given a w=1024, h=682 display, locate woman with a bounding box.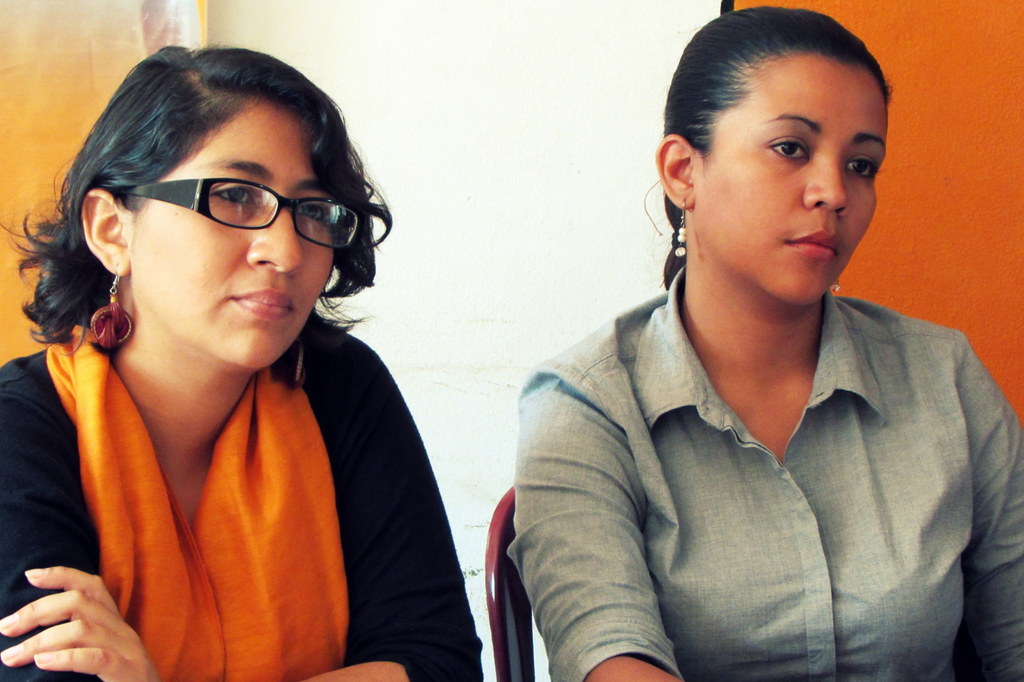
Located: (left=506, top=6, right=1023, bottom=681).
